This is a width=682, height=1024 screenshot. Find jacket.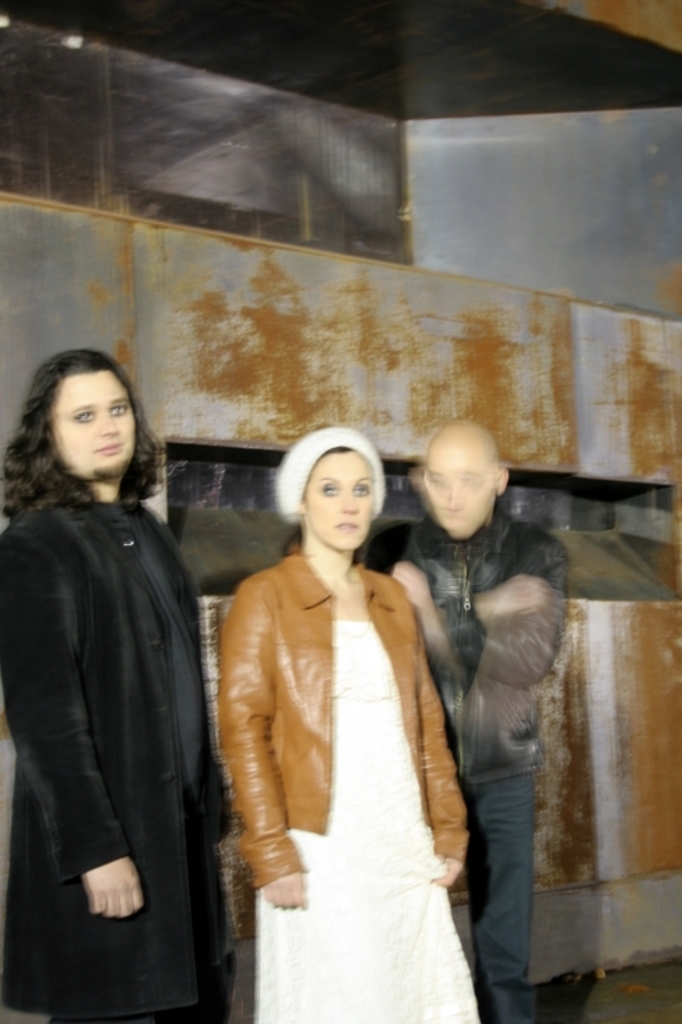
Bounding box: [363,499,573,791].
